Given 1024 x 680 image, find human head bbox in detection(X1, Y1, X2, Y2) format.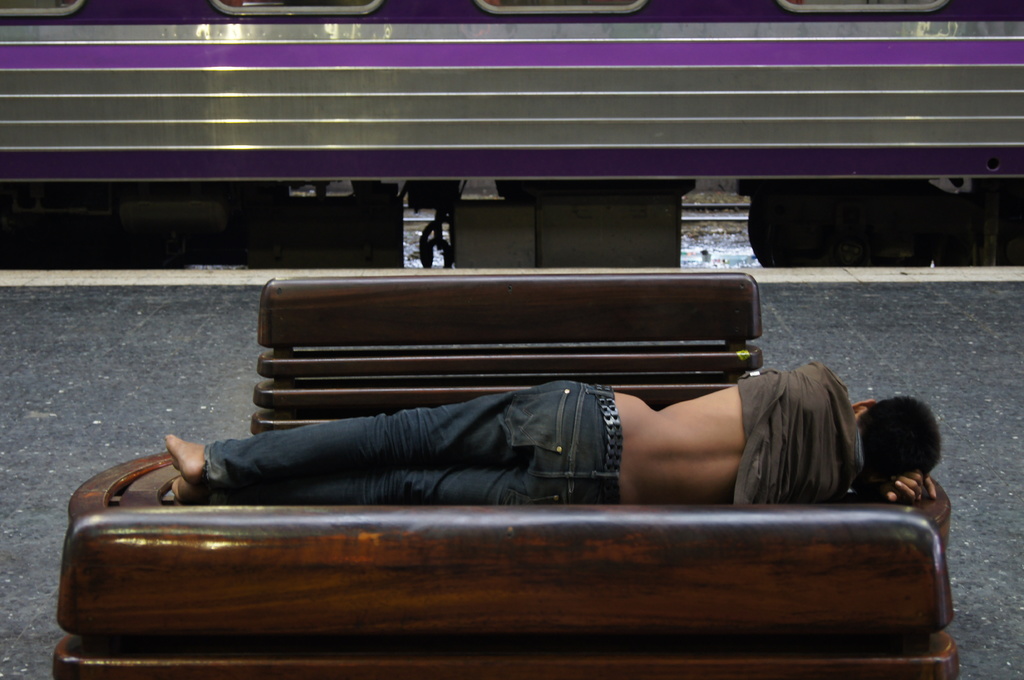
detection(835, 391, 948, 503).
